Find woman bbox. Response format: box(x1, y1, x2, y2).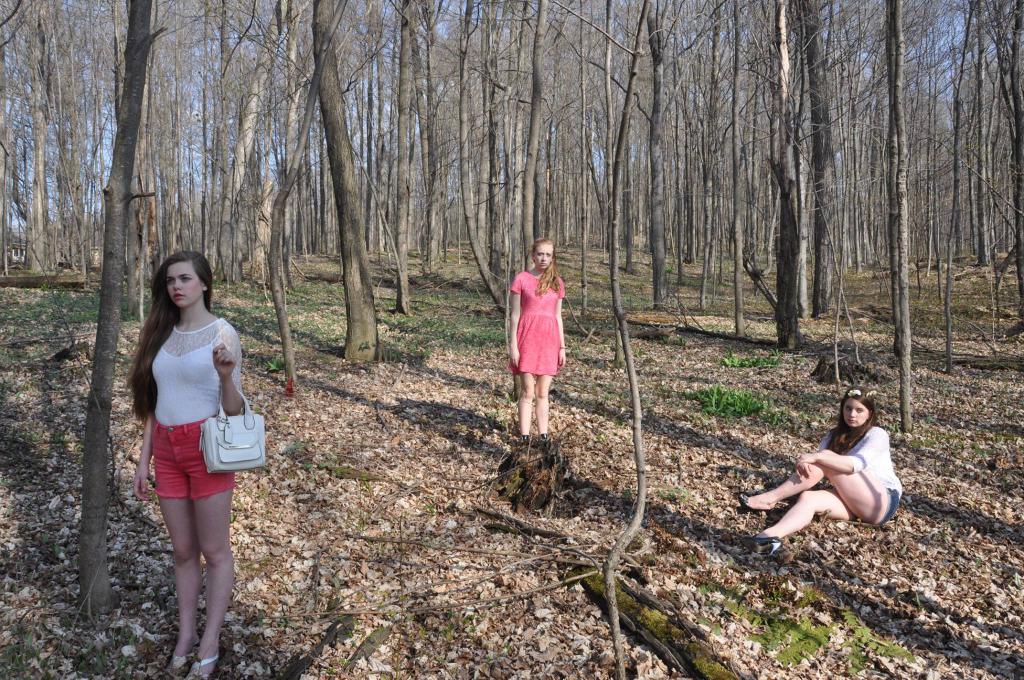
box(772, 377, 932, 542).
